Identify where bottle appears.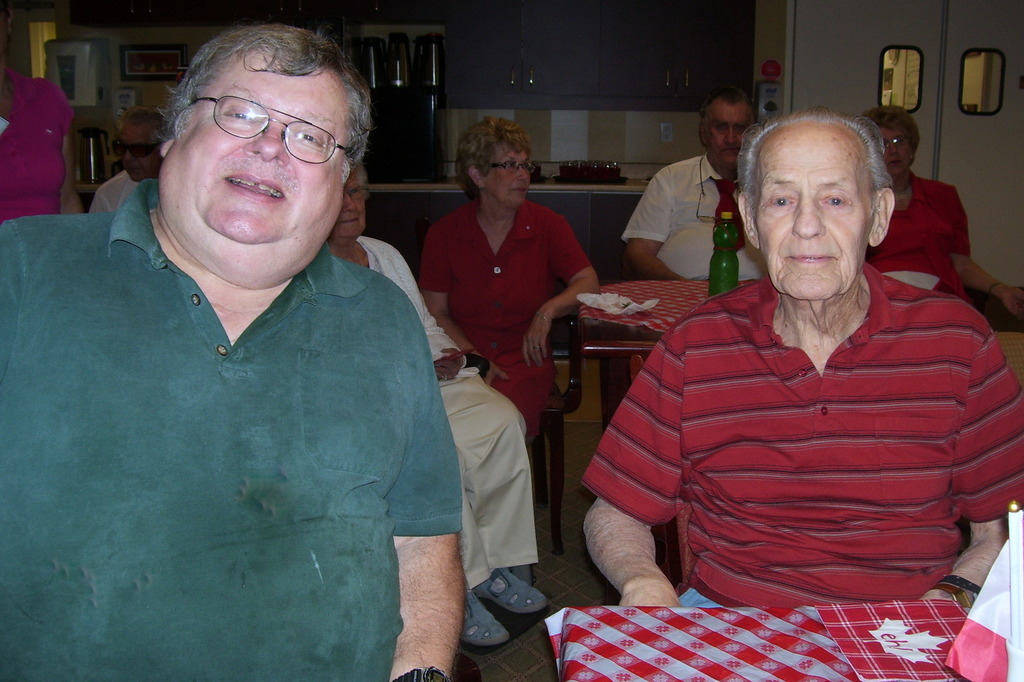
Appears at box=[707, 211, 744, 296].
